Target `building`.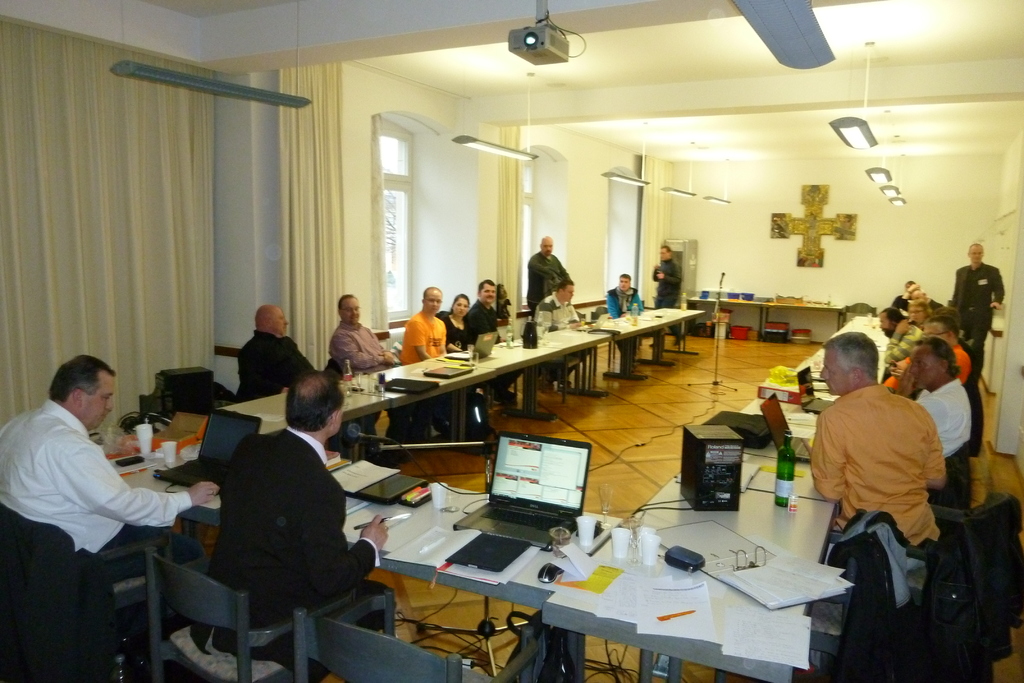
Target region: [0,0,1023,682].
